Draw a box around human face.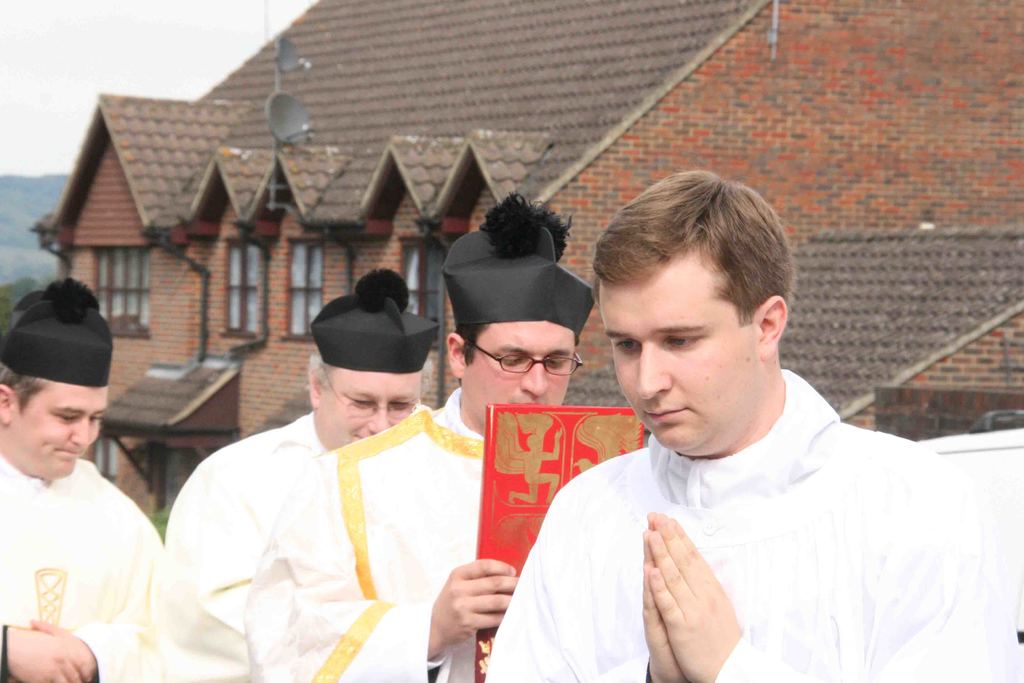
(601,265,767,457).
